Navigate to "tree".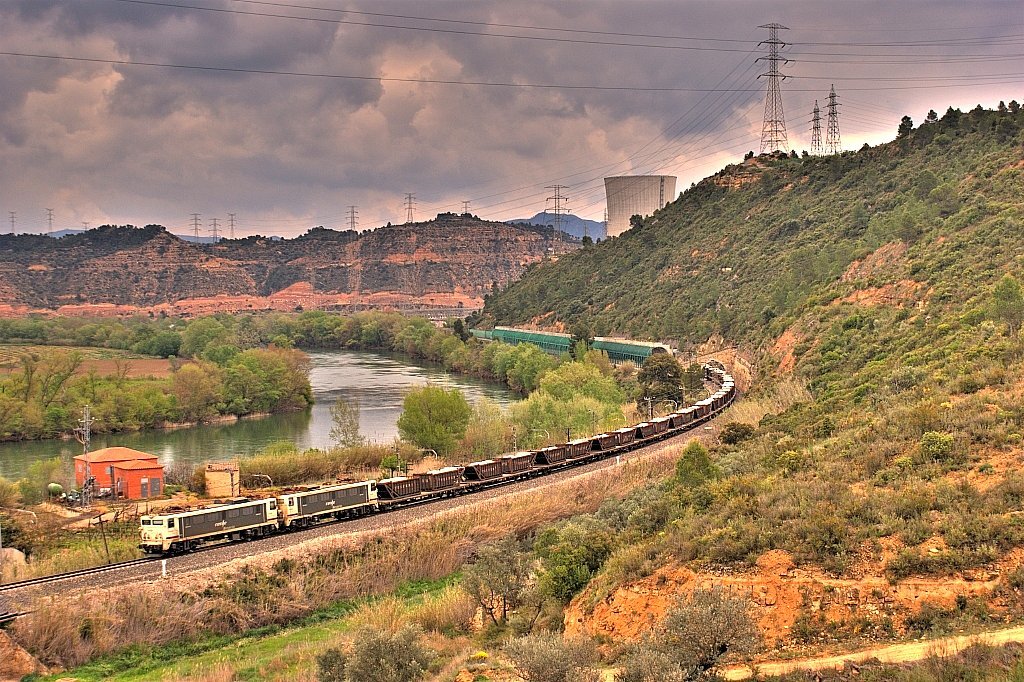
Navigation target: 420, 323, 458, 362.
